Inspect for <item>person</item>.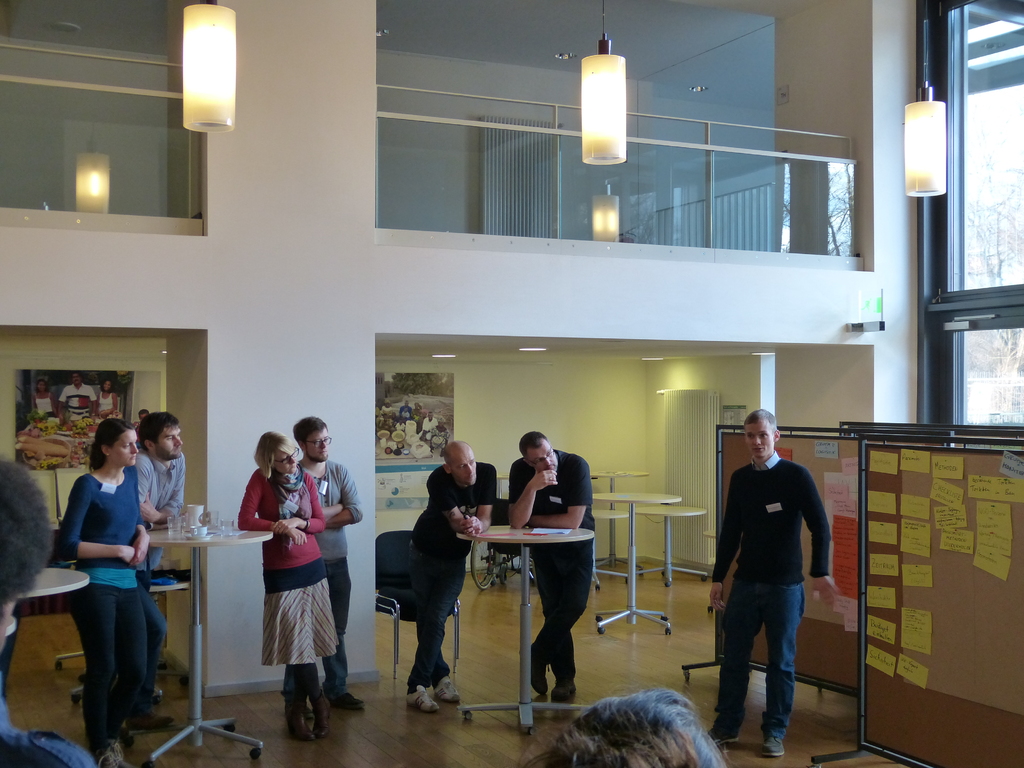
Inspection: locate(698, 405, 839, 764).
